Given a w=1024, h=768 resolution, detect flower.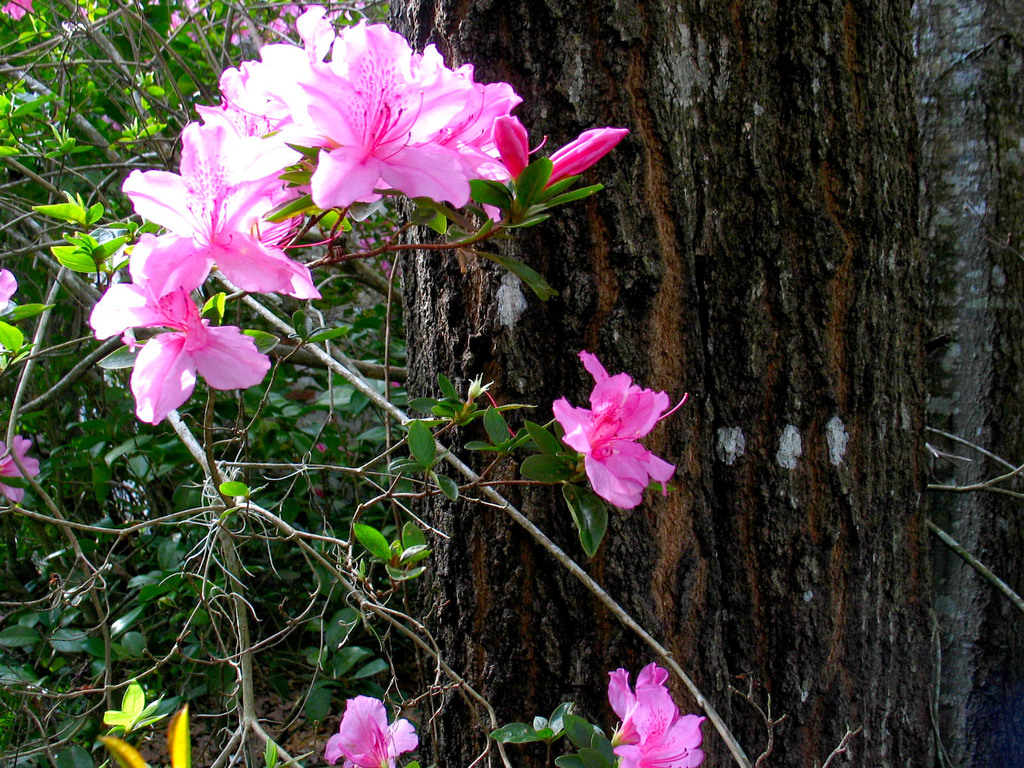
bbox=(0, 435, 51, 507).
